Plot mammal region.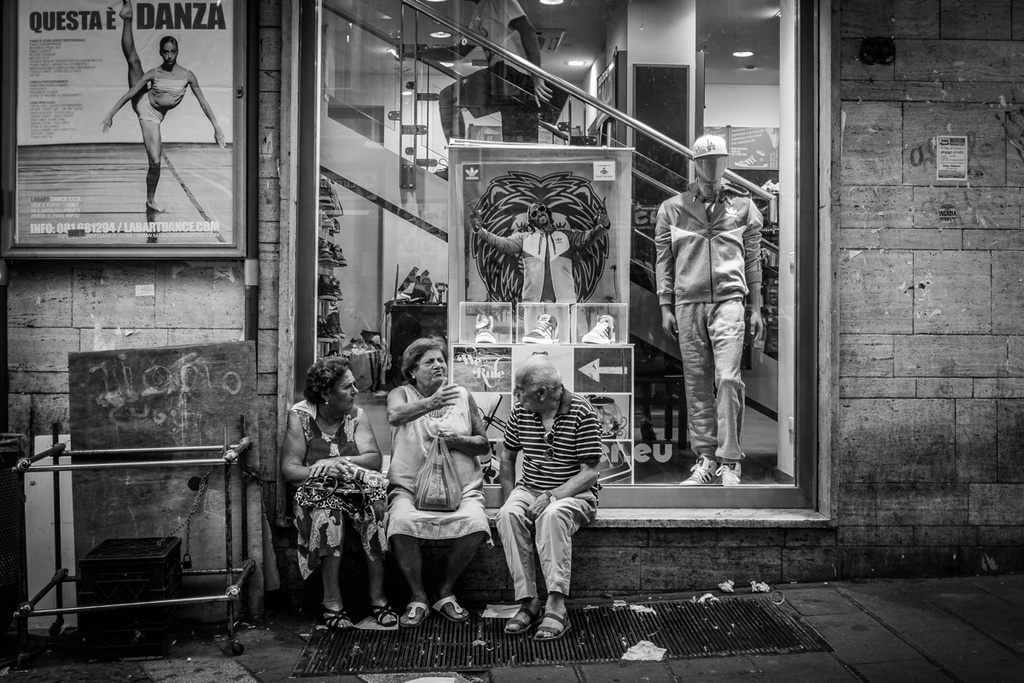
Plotted at pyautogui.locateOnScreen(468, 200, 614, 335).
